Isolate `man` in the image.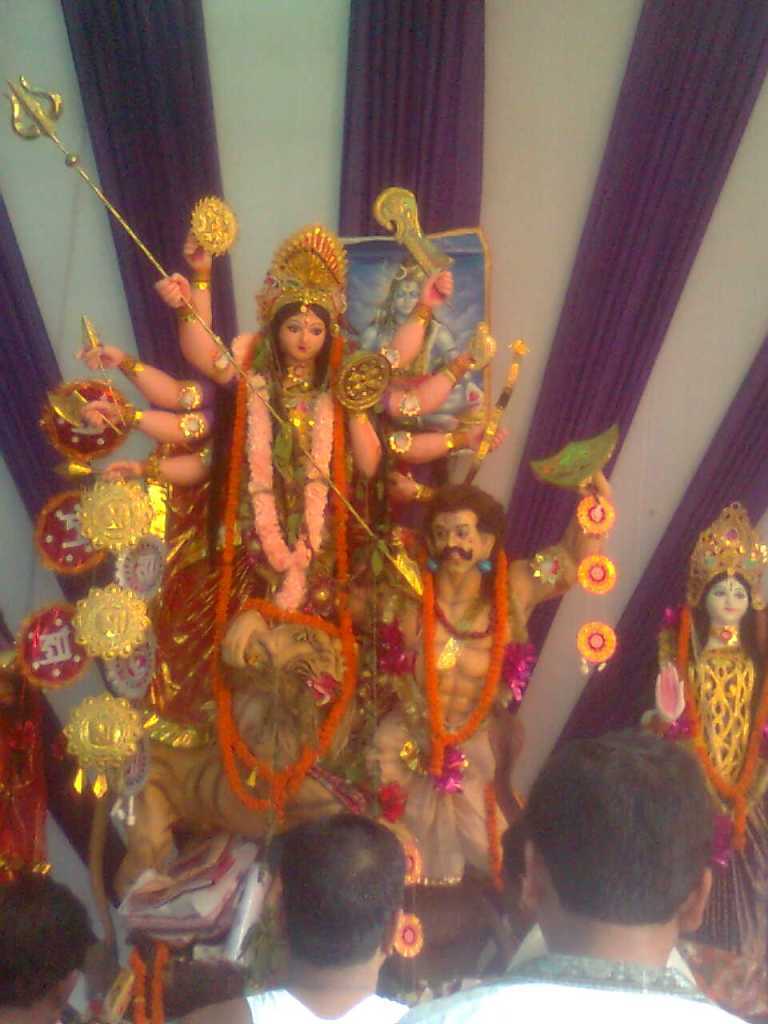
Isolated region: locate(437, 724, 767, 1015).
